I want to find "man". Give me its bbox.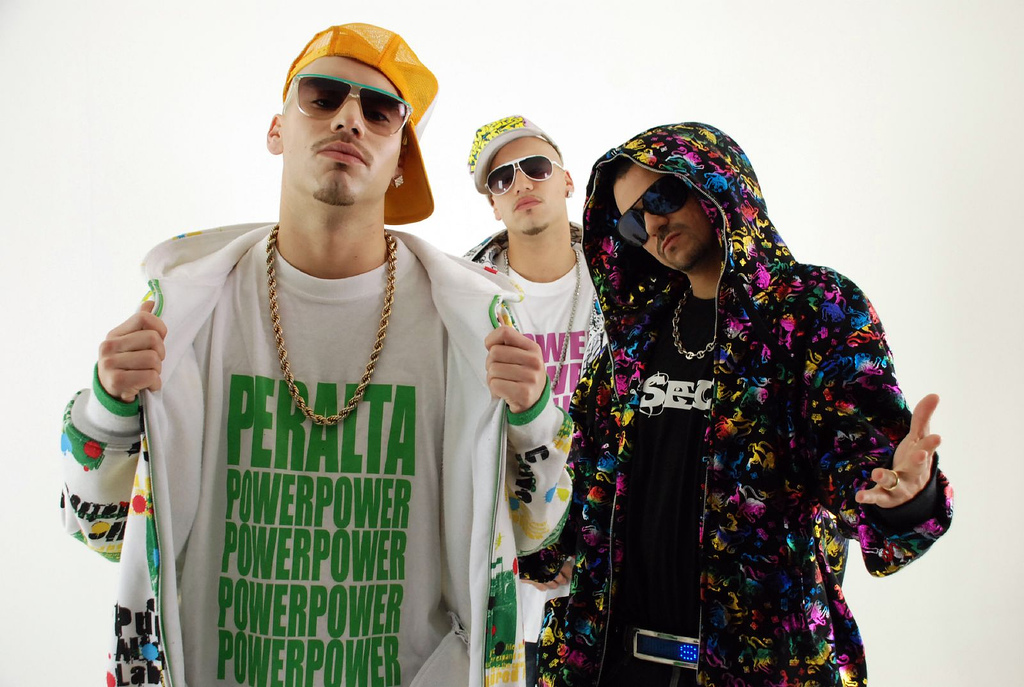
bbox=[82, 24, 515, 685].
